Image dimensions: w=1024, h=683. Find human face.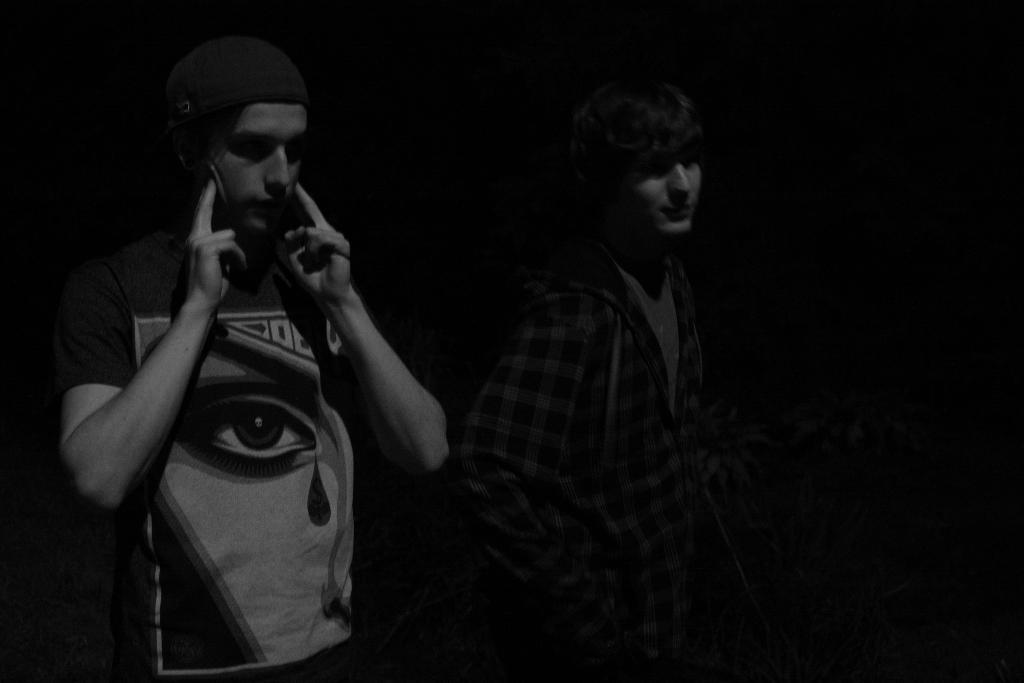
crop(156, 320, 358, 656).
